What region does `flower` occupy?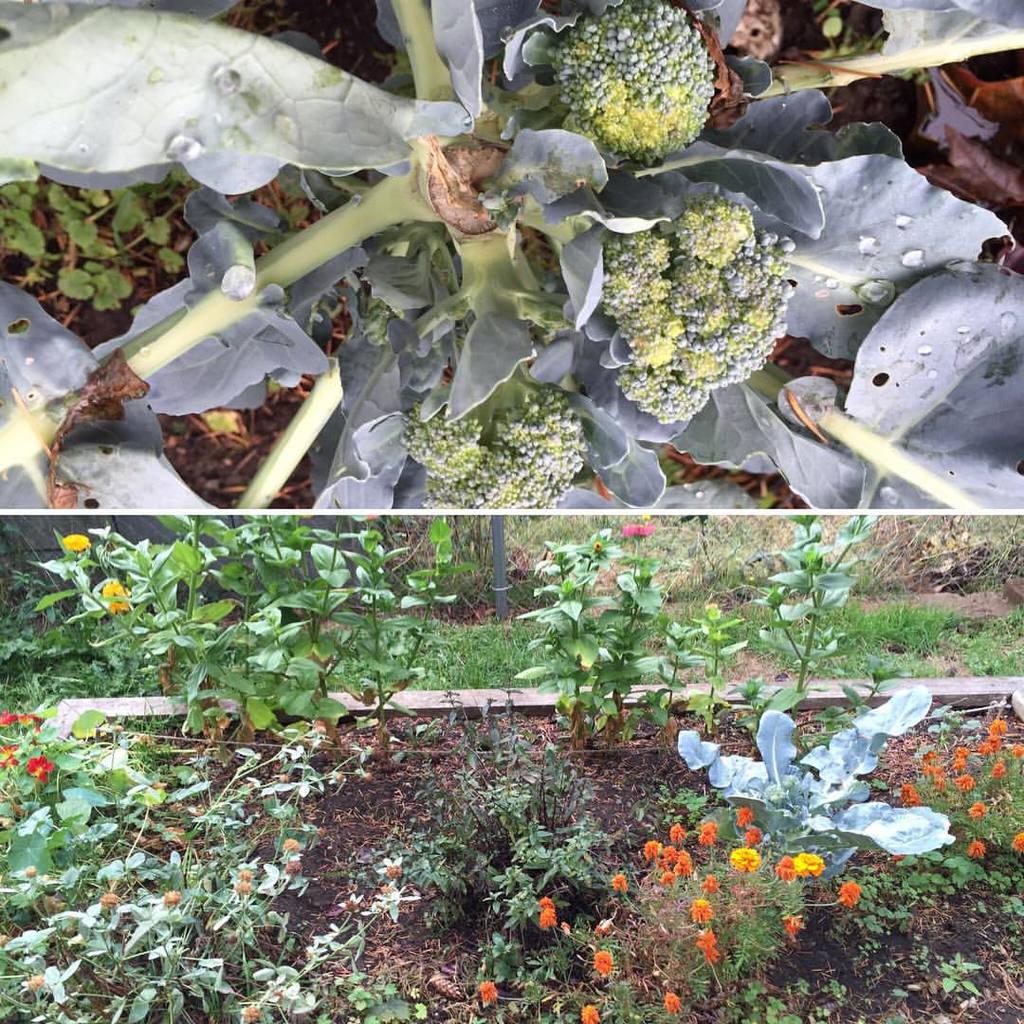
left=745, top=830, right=759, bottom=850.
